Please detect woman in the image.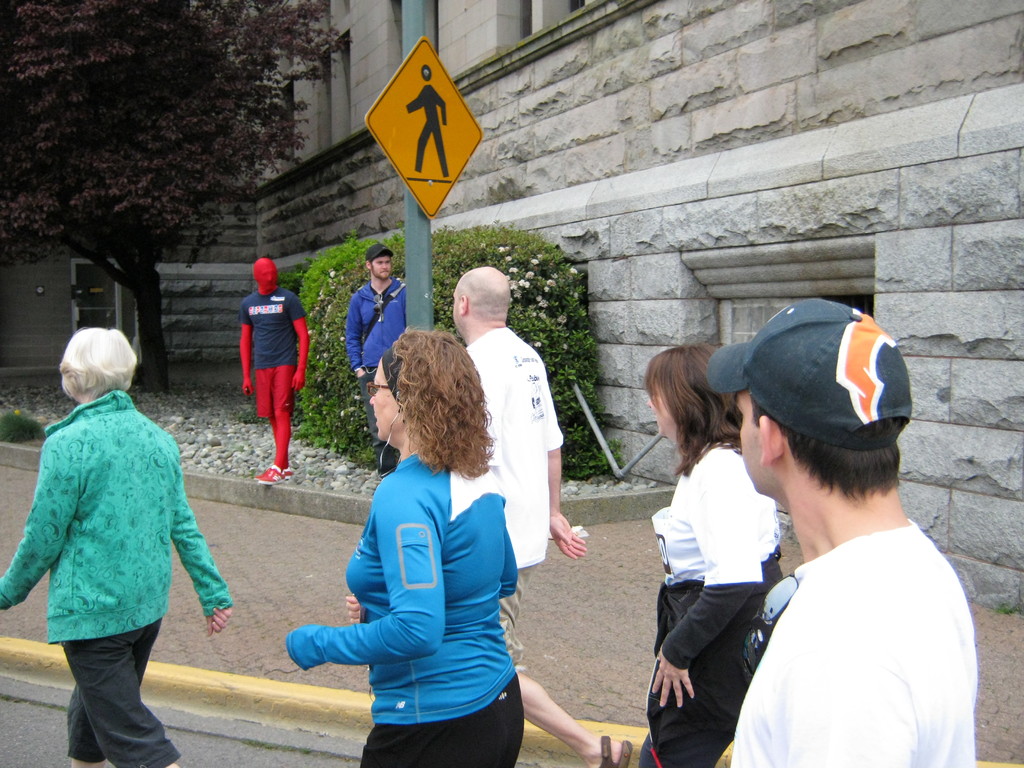
BBox(285, 292, 571, 753).
